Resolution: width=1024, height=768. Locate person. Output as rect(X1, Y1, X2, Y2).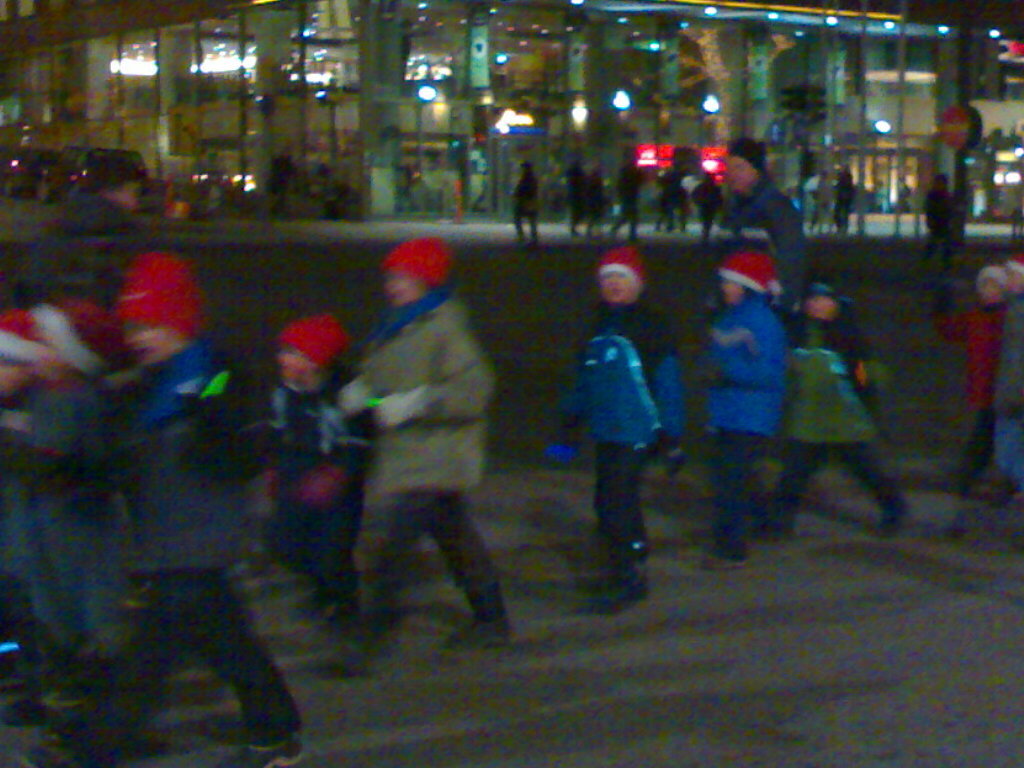
rect(921, 257, 1007, 493).
